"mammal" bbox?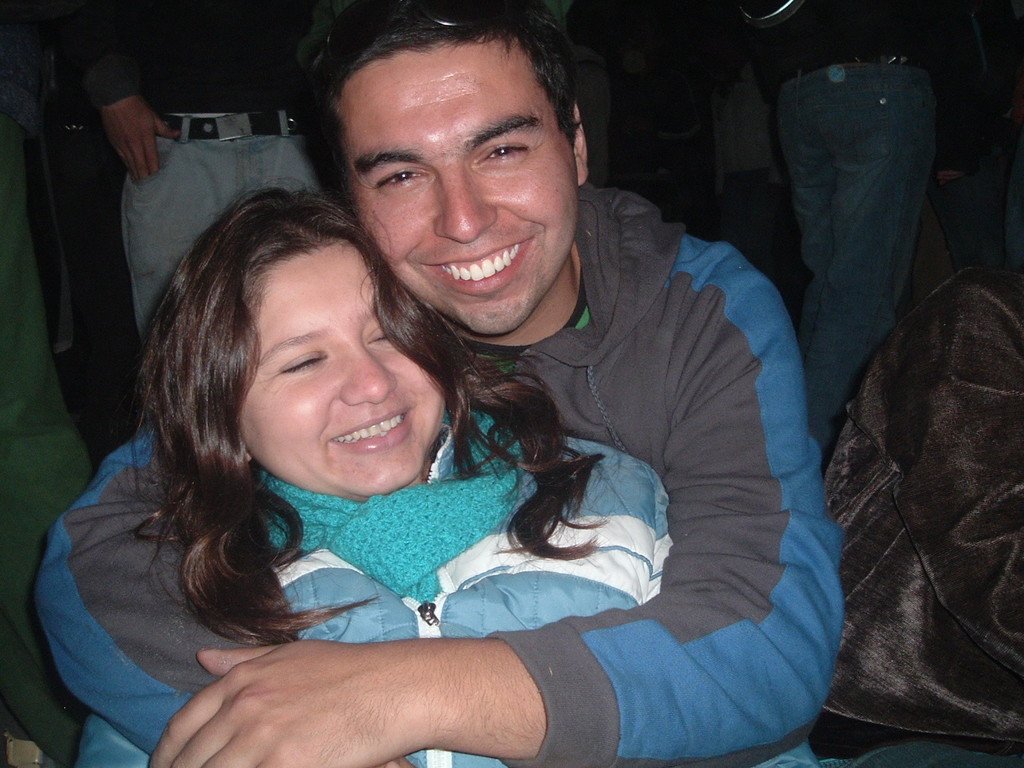
x1=0, y1=0, x2=118, y2=466
